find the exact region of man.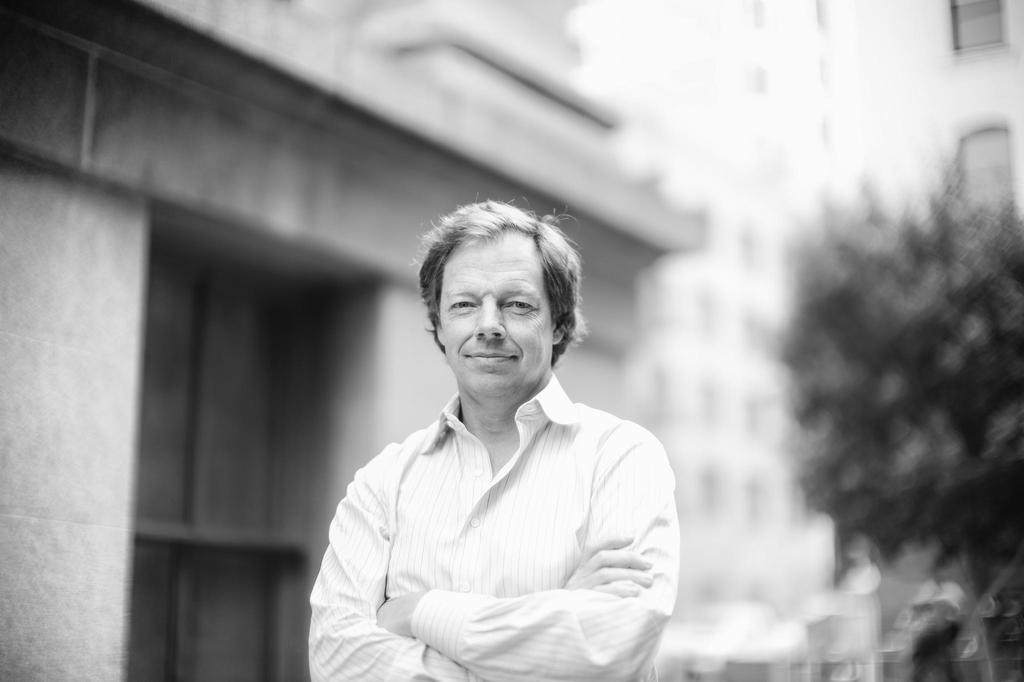
Exact region: <region>298, 212, 695, 672</region>.
